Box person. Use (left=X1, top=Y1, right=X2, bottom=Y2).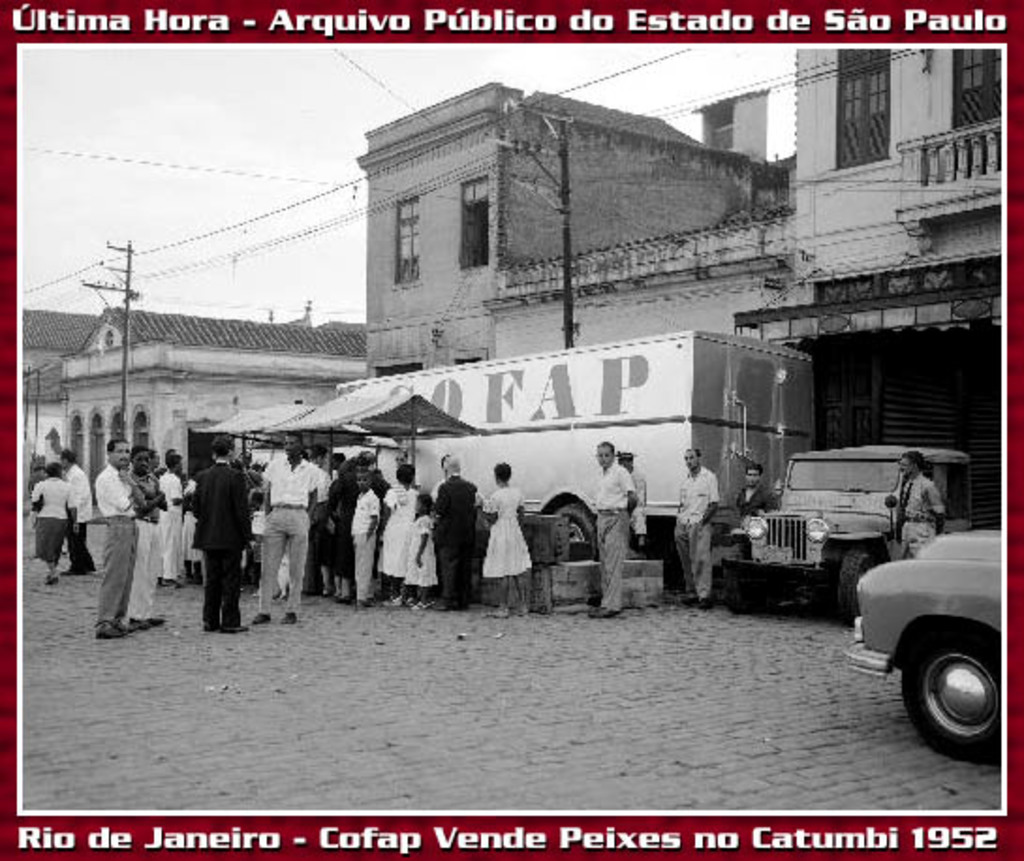
(left=380, top=470, right=428, bottom=600).
